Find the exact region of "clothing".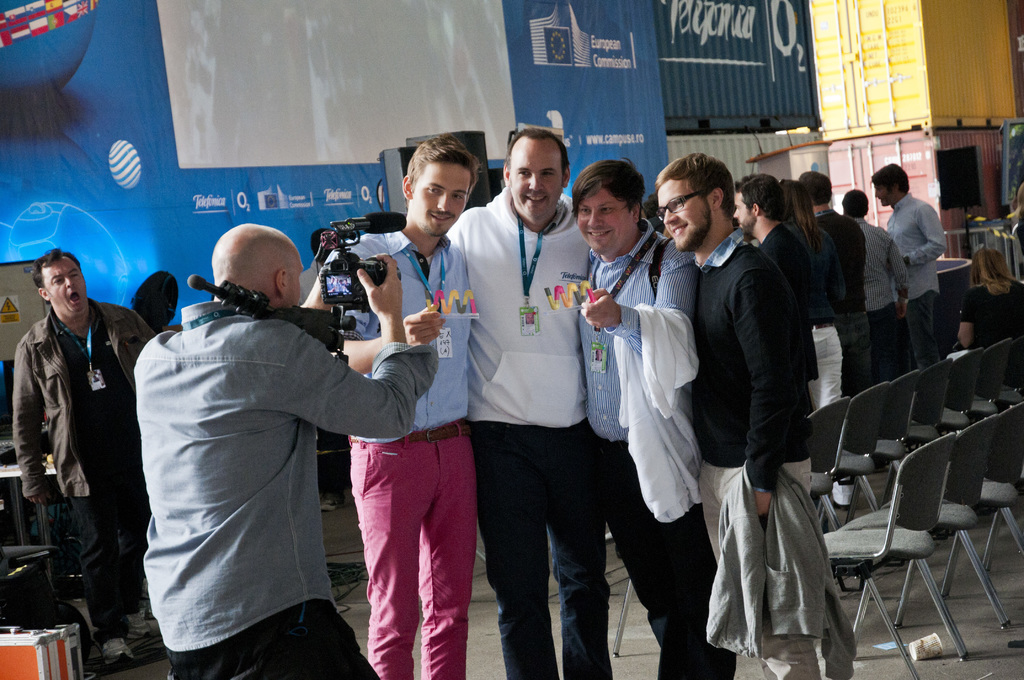
Exact region: Rect(705, 453, 830, 679).
